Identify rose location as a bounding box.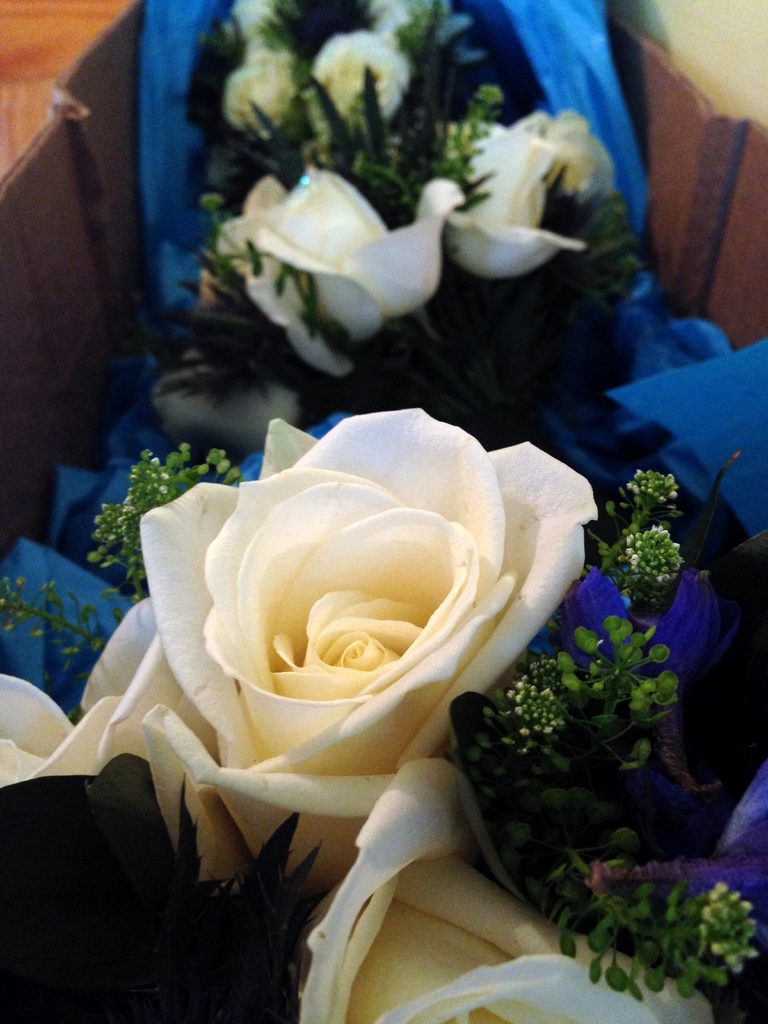
295/749/715/1023.
